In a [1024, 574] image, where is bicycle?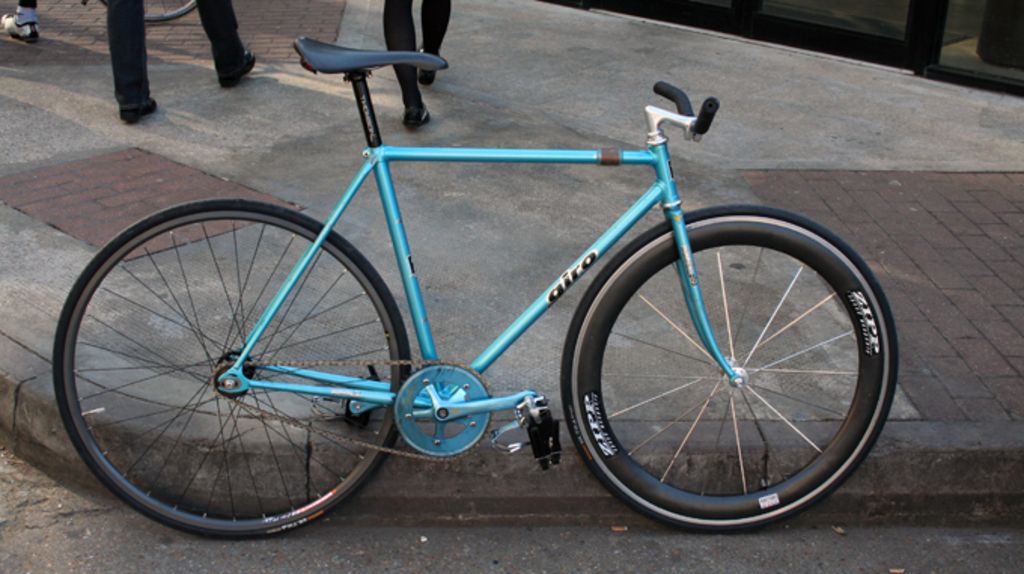
region(51, 15, 910, 556).
